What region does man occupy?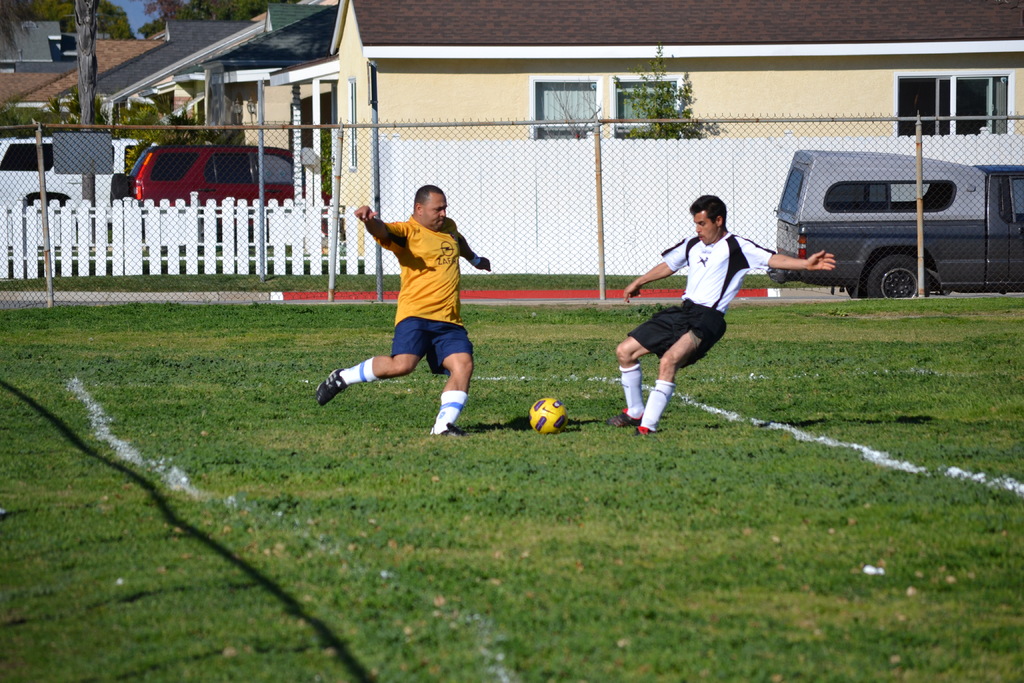
crop(327, 176, 503, 427).
